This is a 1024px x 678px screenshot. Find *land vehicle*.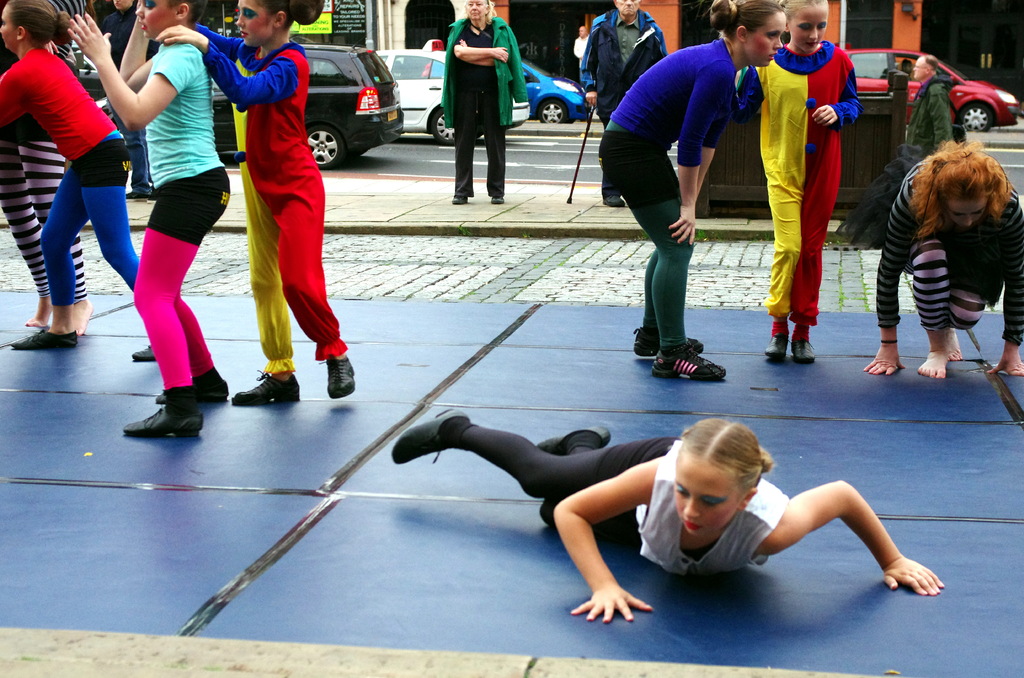
Bounding box: box(93, 44, 404, 181).
